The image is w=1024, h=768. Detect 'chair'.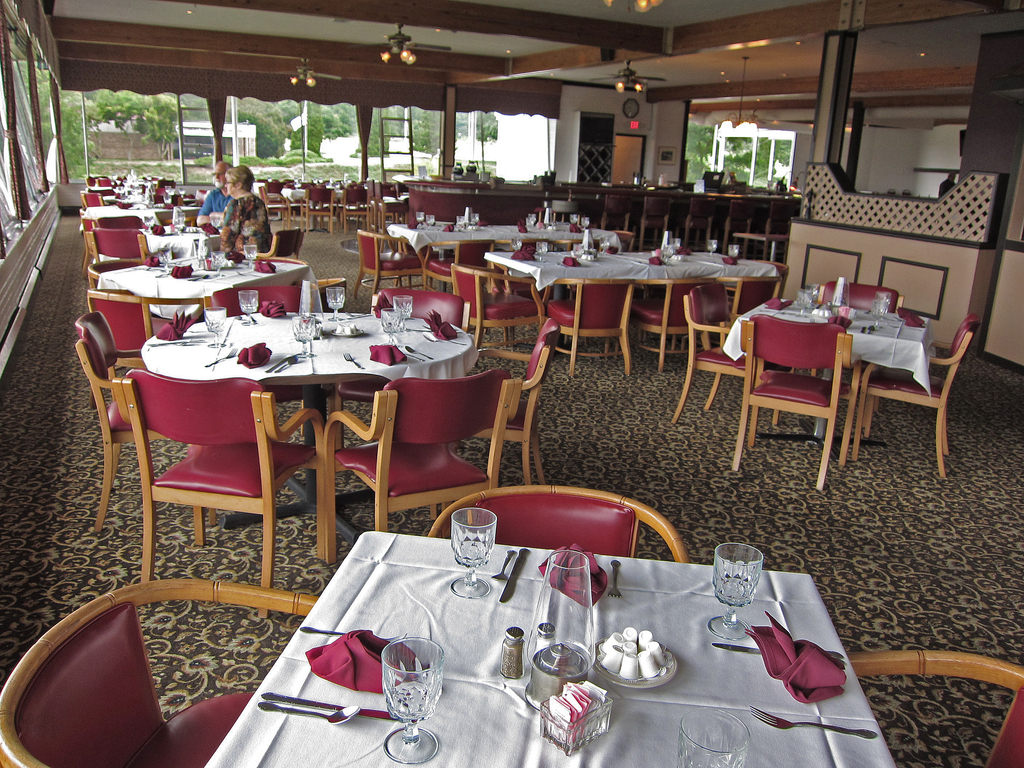
Detection: bbox(255, 226, 304, 260).
